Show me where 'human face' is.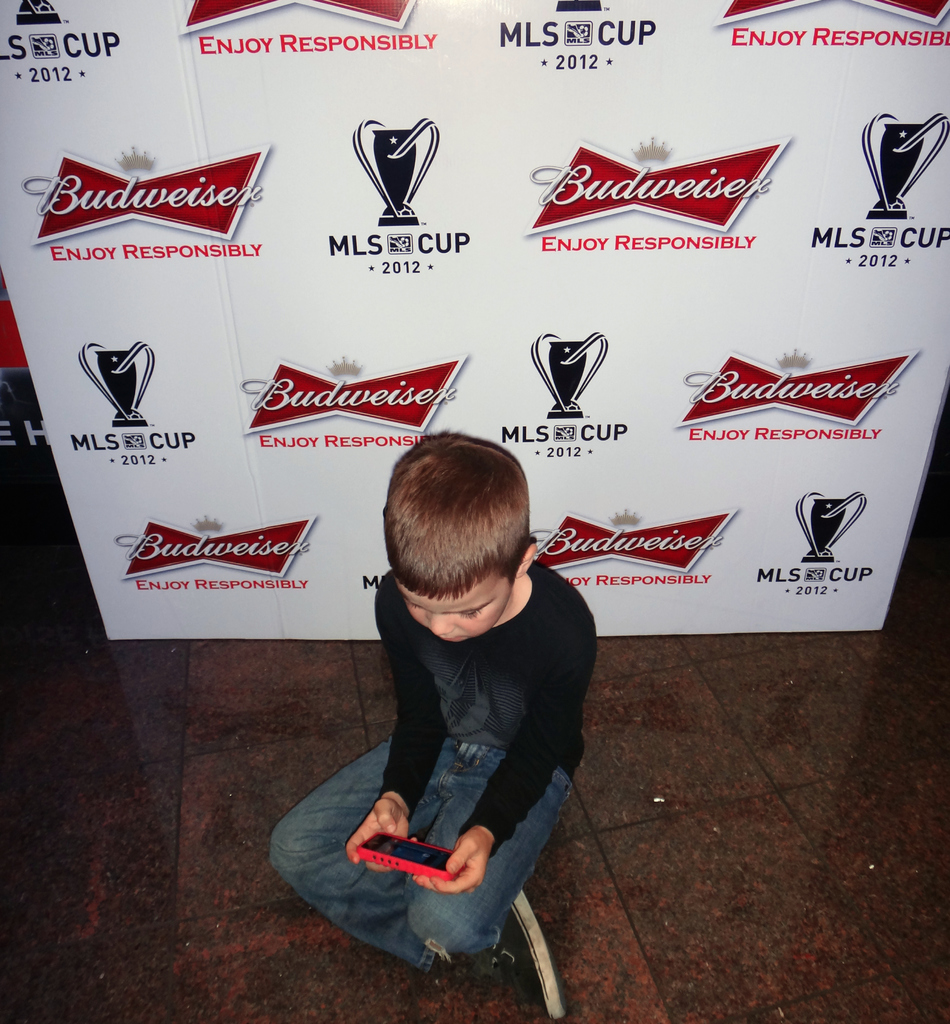
'human face' is at {"x1": 401, "y1": 580, "x2": 507, "y2": 639}.
